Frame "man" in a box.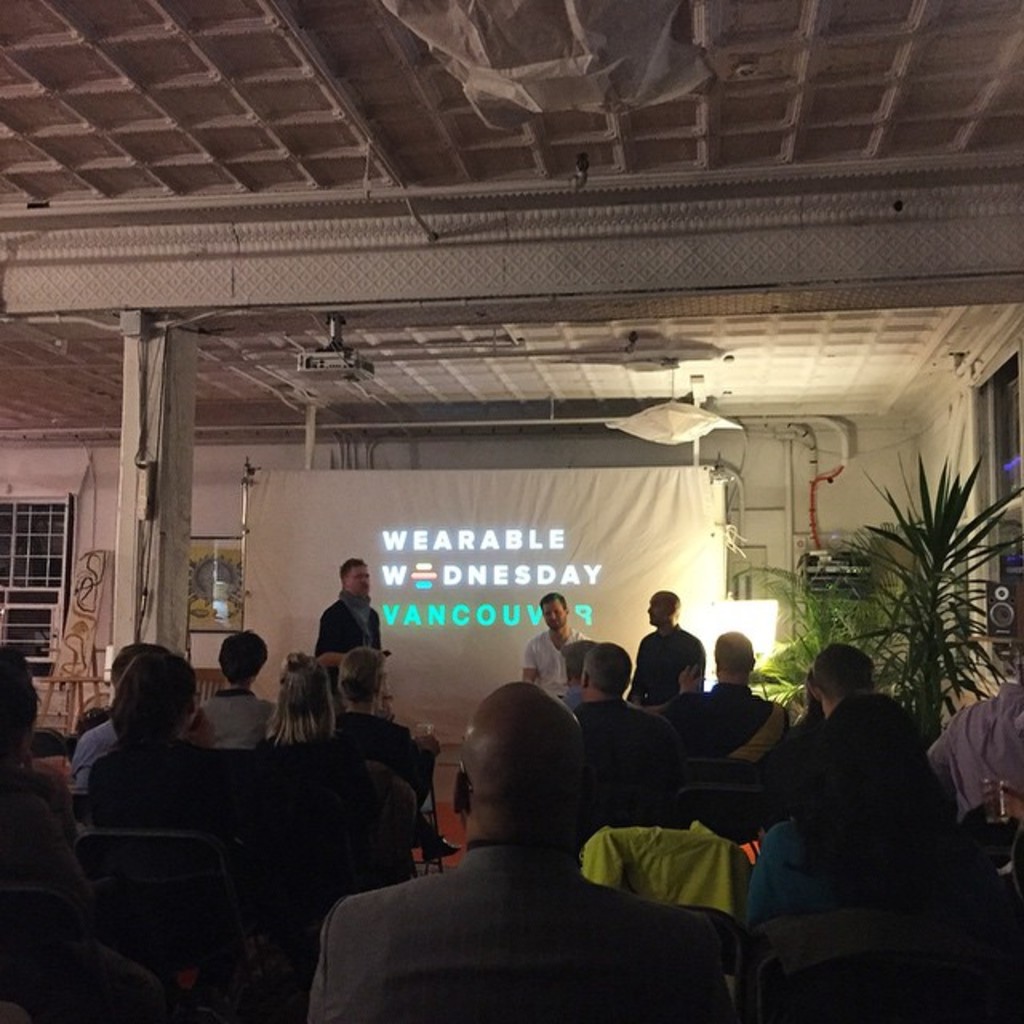
bbox(80, 648, 274, 954).
